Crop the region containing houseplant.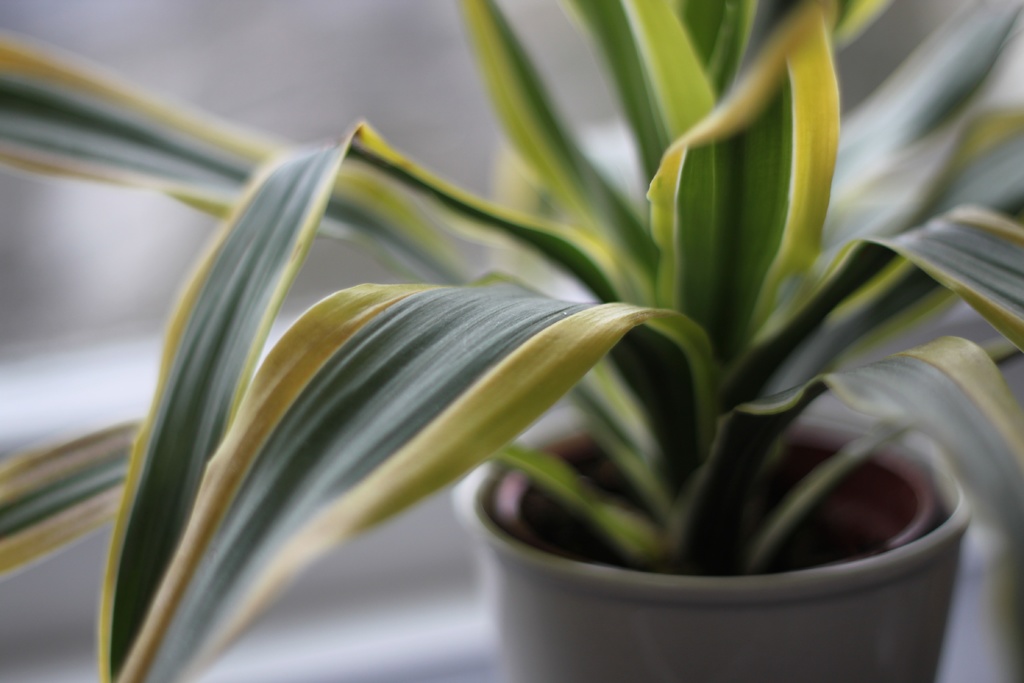
Crop region: crop(0, 0, 1023, 674).
